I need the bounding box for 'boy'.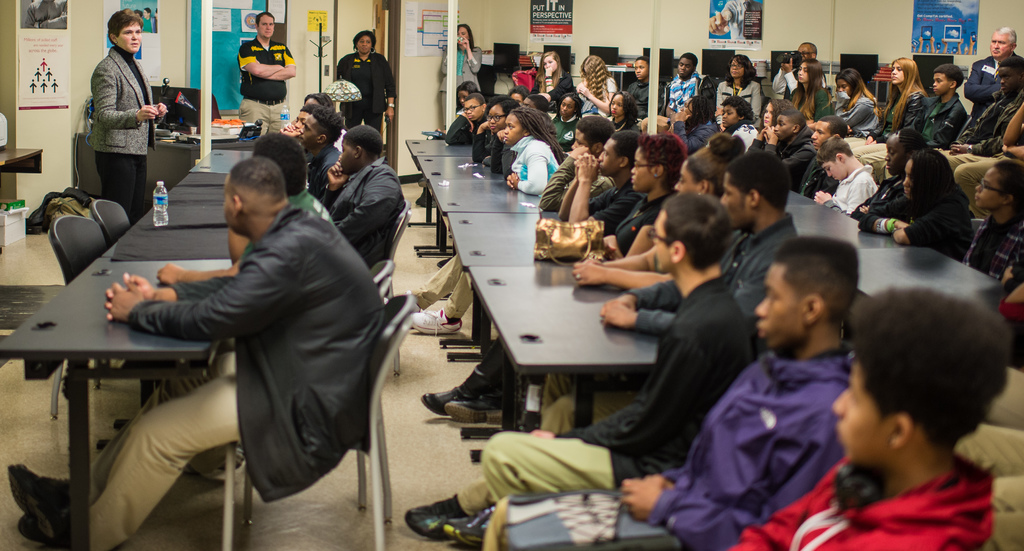
Here it is: [796, 115, 850, 199].
